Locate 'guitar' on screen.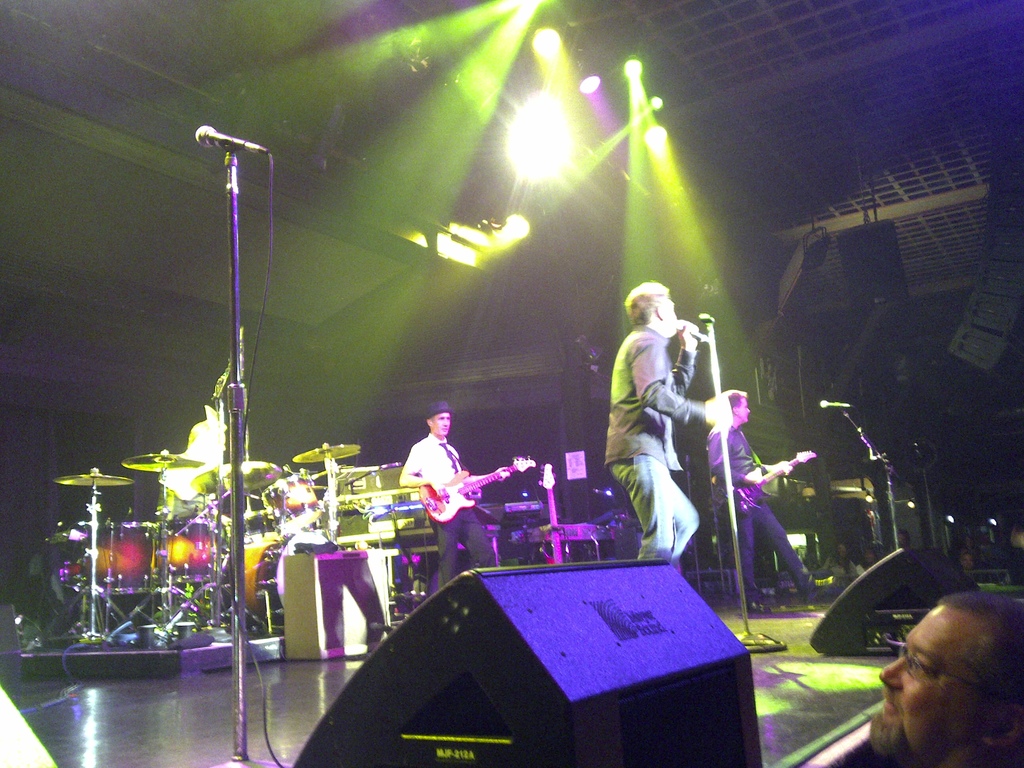
On screen at {"x1": 376, "y1": 455, "x2": 579, "y2": 550}.
